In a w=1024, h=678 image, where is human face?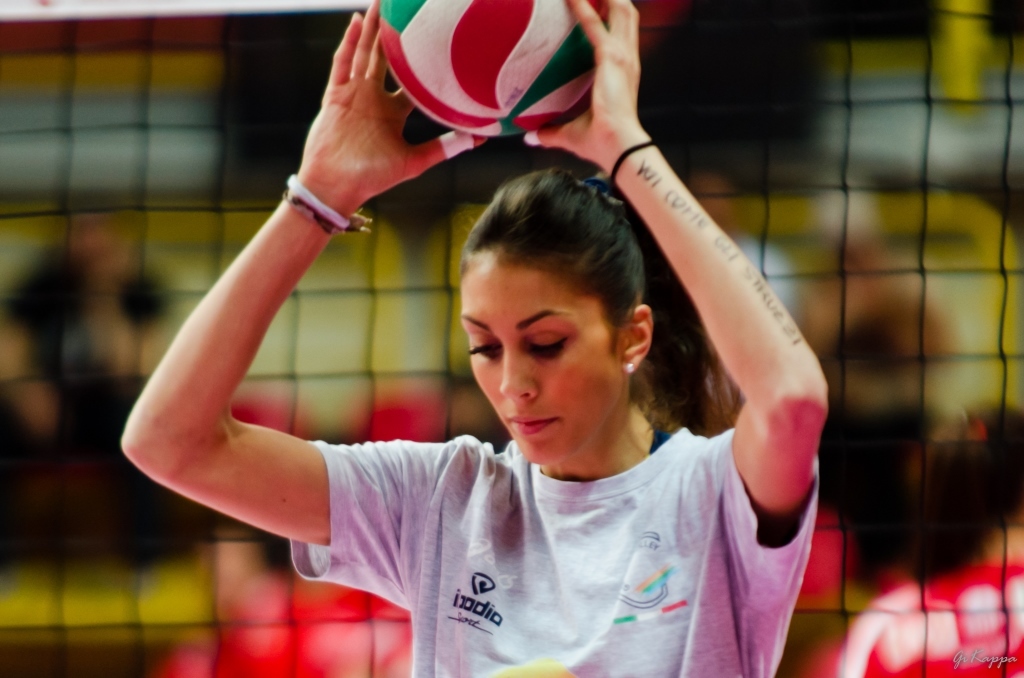
detection(456, 259, 618, 463).
